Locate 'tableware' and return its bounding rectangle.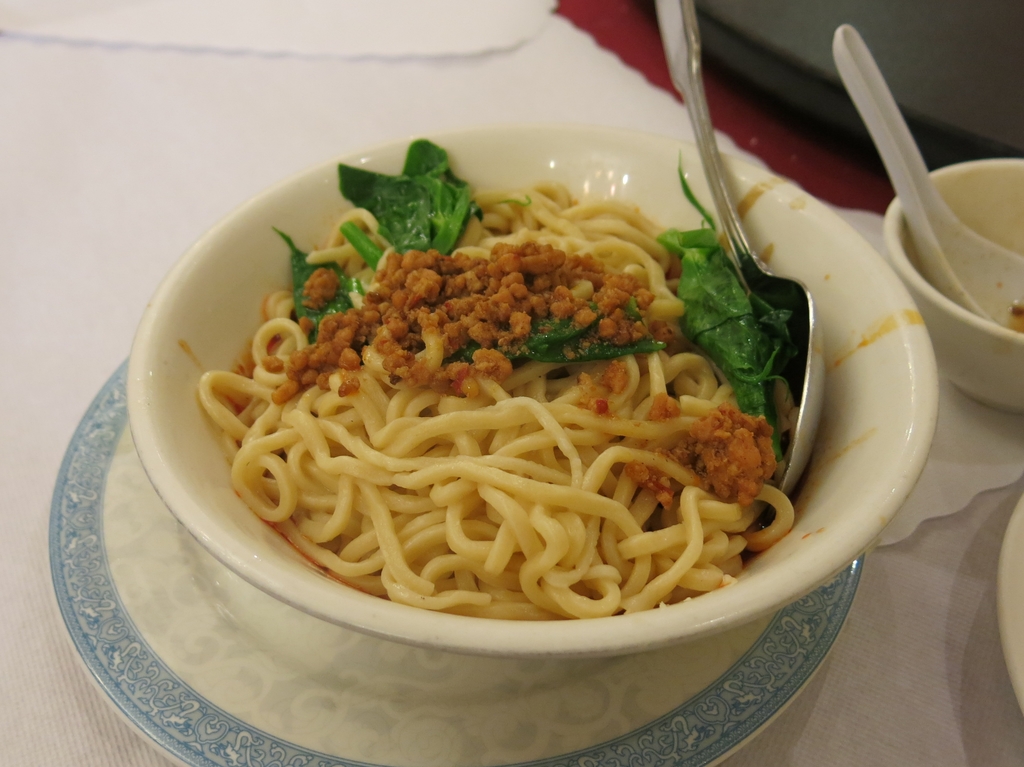
883 160 1023 416.
